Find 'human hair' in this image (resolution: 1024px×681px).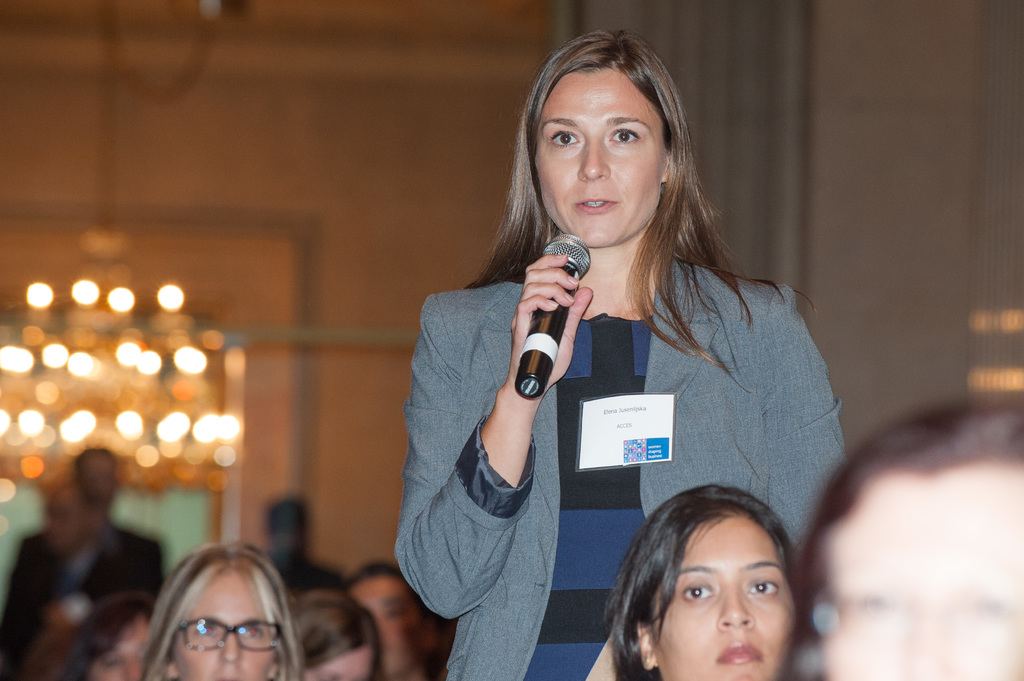
box(129, 539, 314, 680).
